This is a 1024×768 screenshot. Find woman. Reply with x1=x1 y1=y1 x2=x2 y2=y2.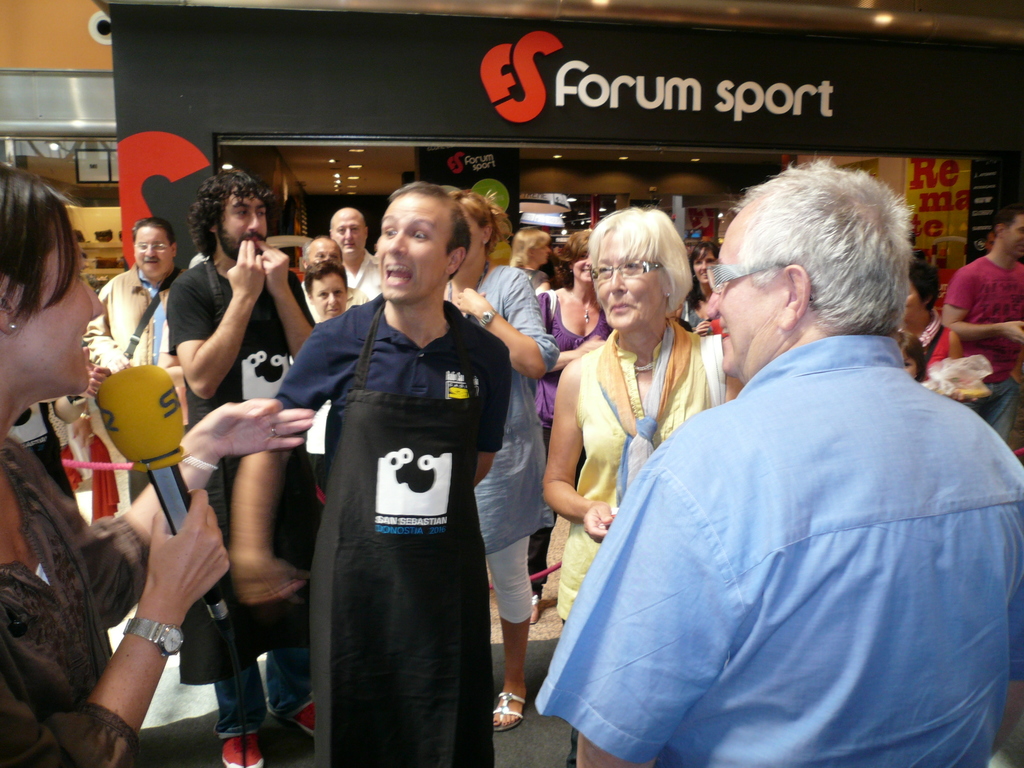
x1=675 y1=241 x2=728 y2=341.
